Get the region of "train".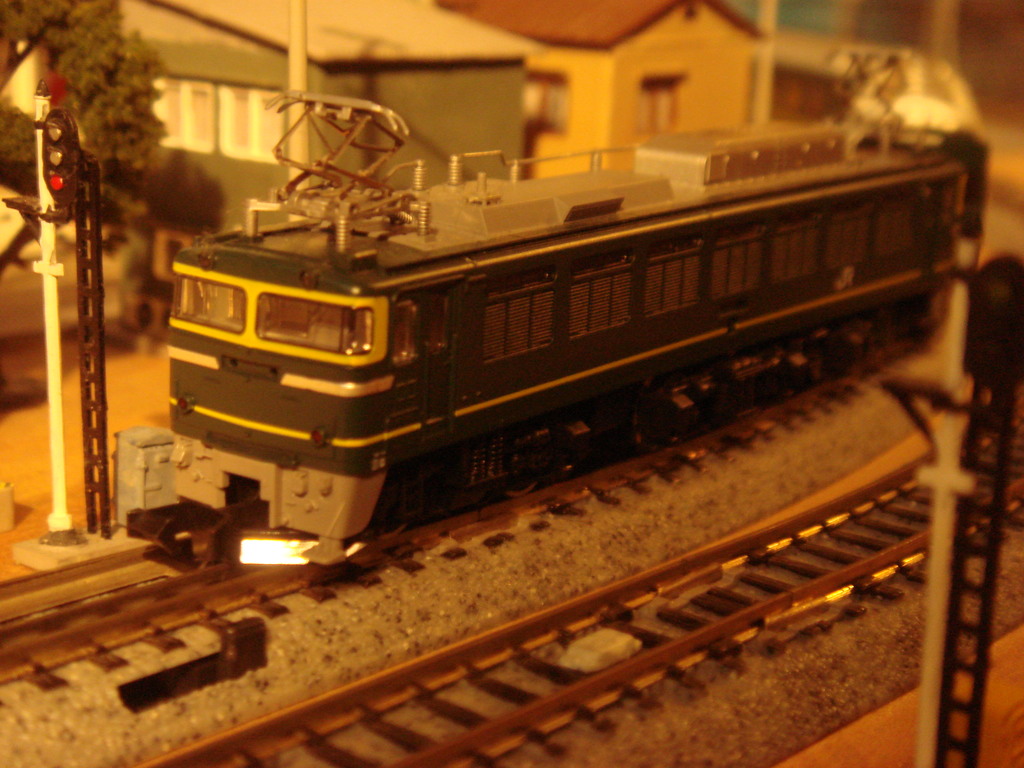
170/45/969/572.
